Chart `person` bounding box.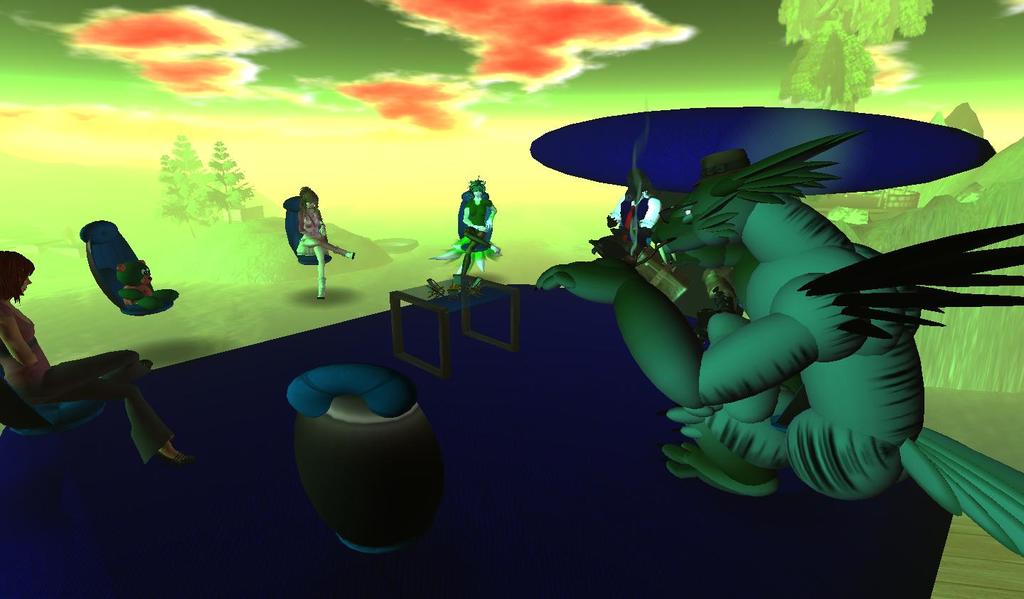
Charted: [284, 187, 351, 302].
